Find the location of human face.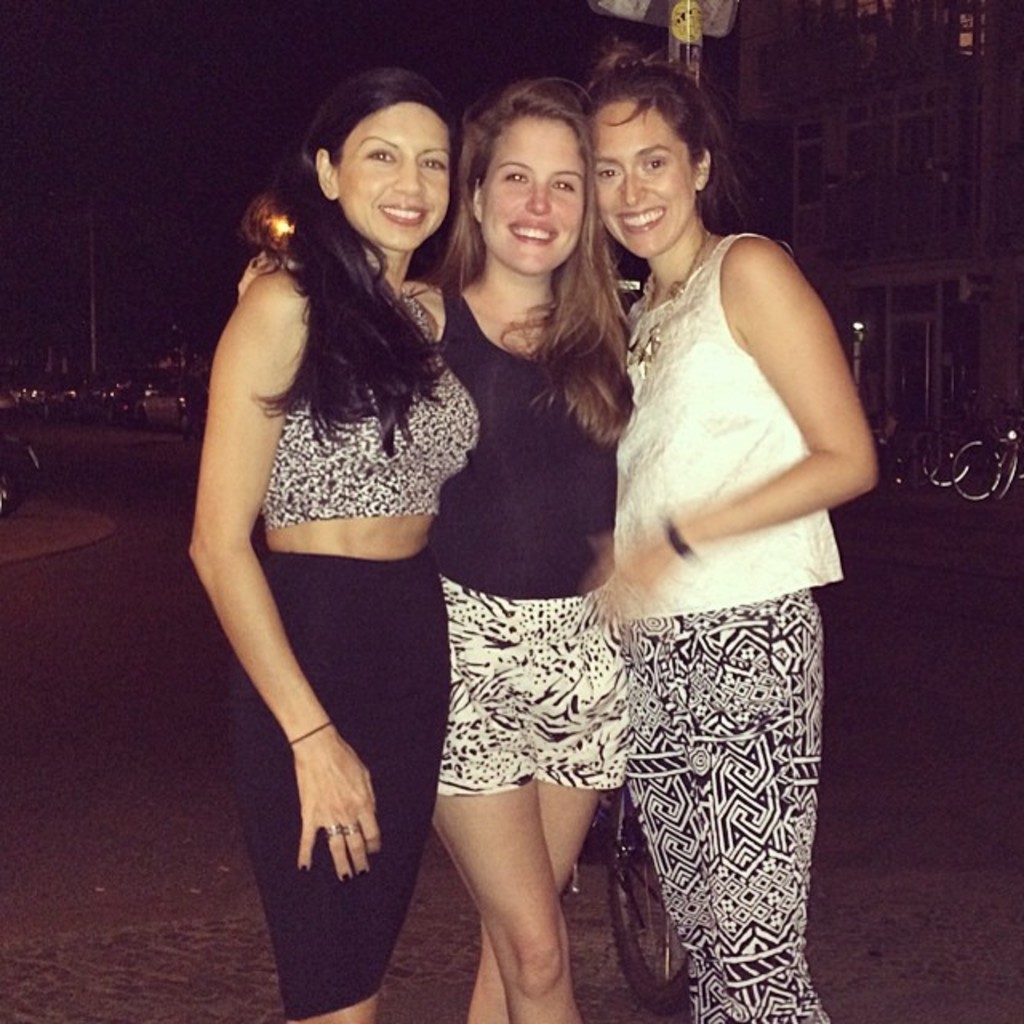
Location: 587/99/696/251.
